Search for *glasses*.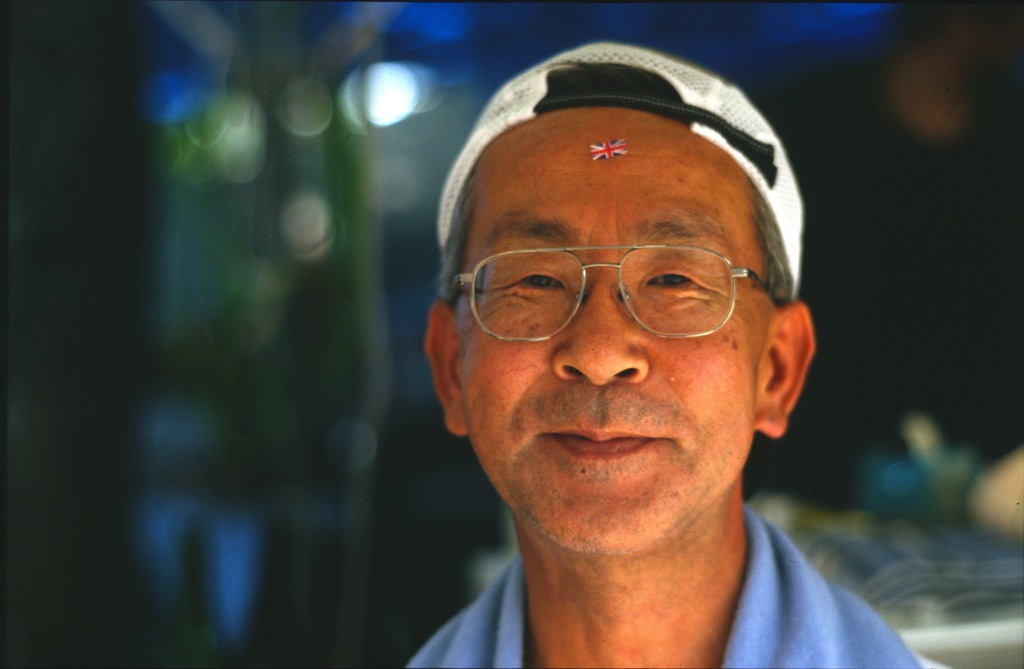
Found at (left=458, top=236, right=779, bottom=343).
